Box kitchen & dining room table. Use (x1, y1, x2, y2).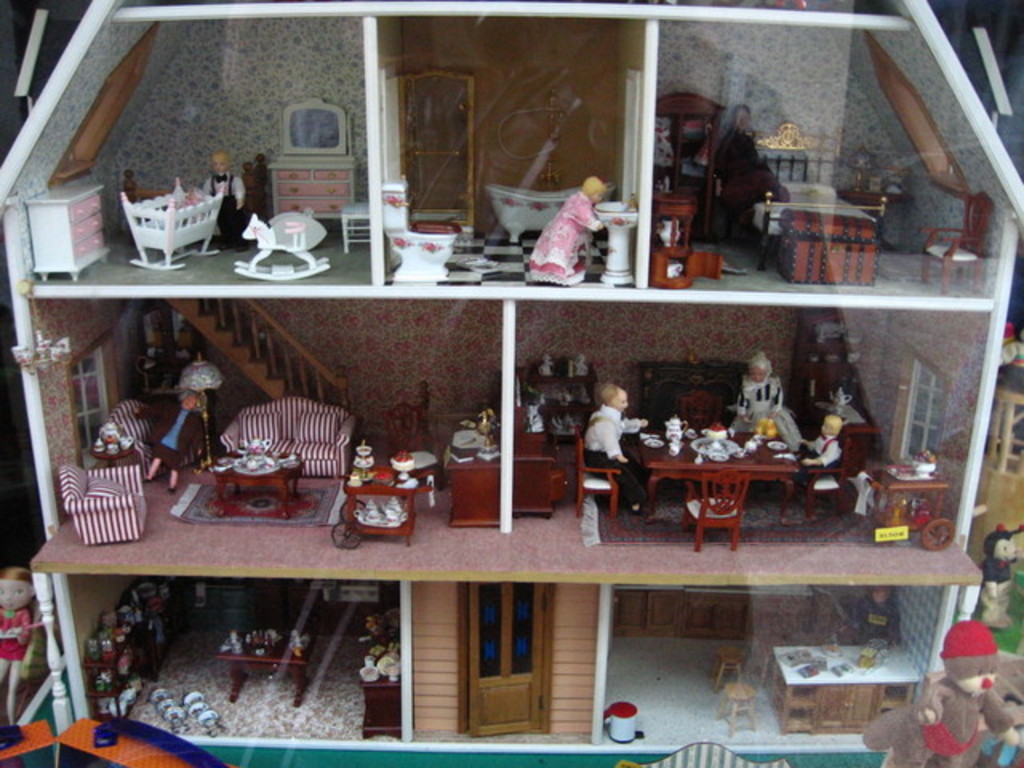
(616, 438, 858, 542).
